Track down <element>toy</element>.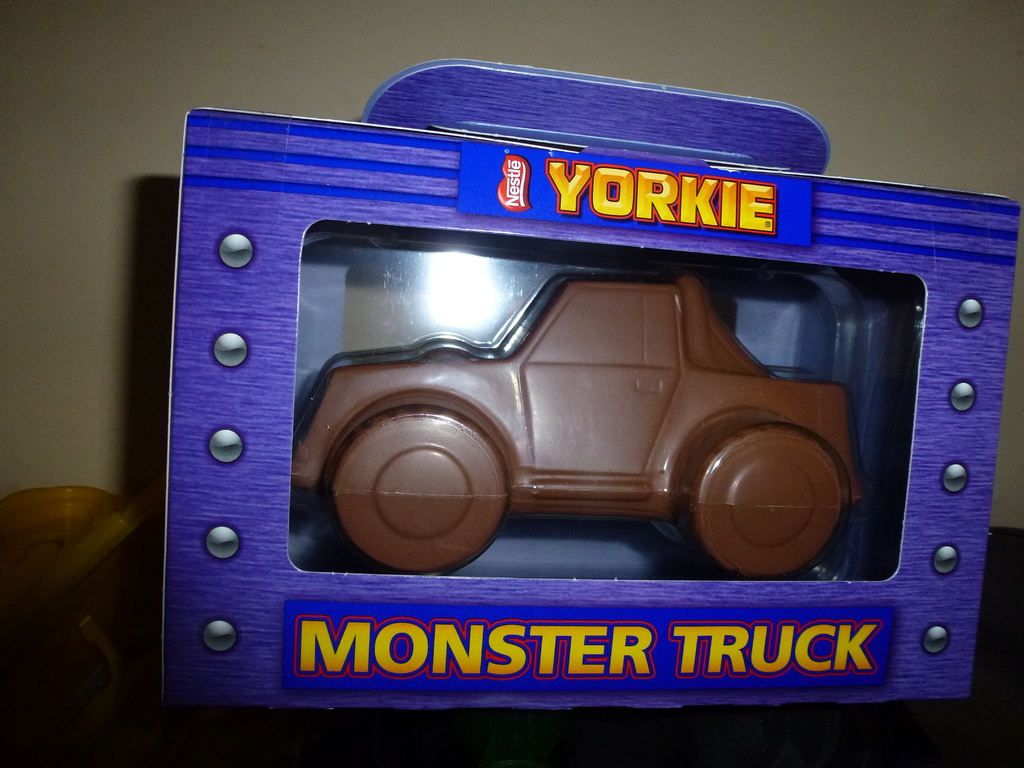
Tracked to Rect(182, 49, 975, 623).
